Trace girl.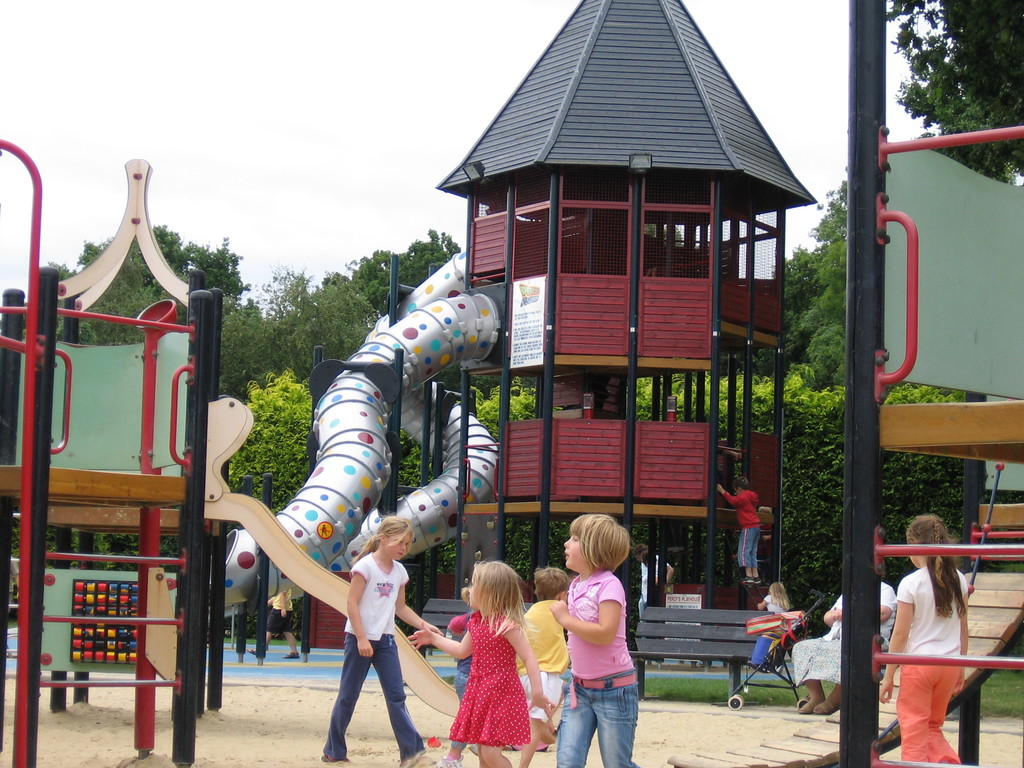
Traced to bbox=(410, 557, 551, 767).
